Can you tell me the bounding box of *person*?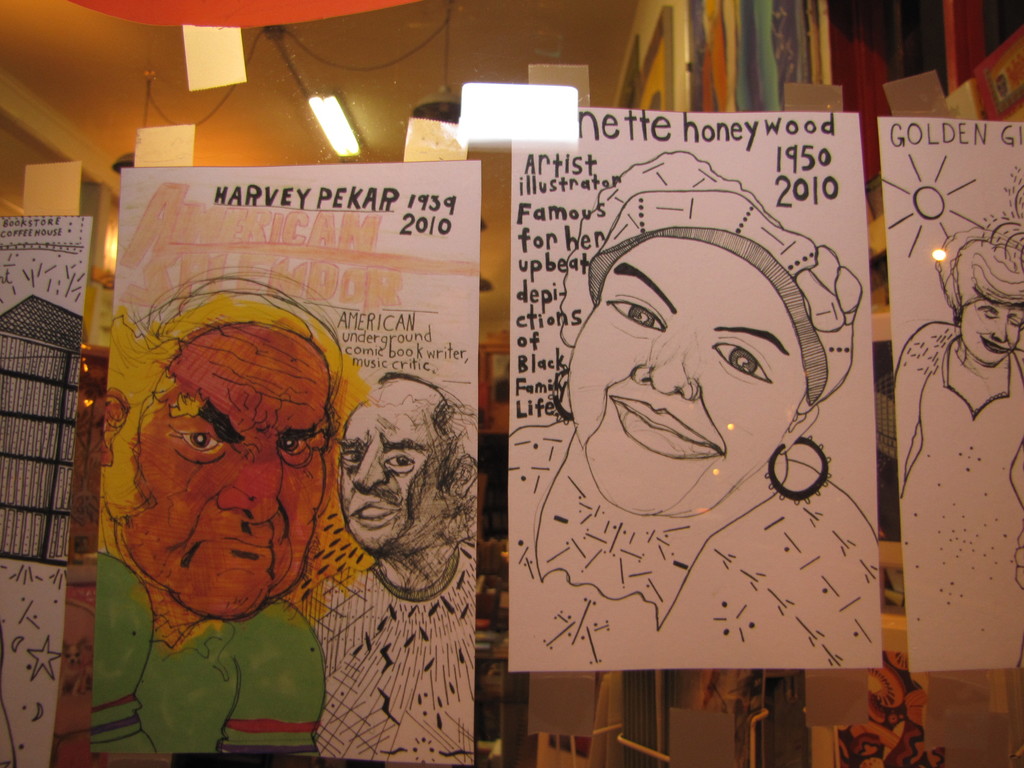
[left=335, top=368, right=483, bottom=597].
